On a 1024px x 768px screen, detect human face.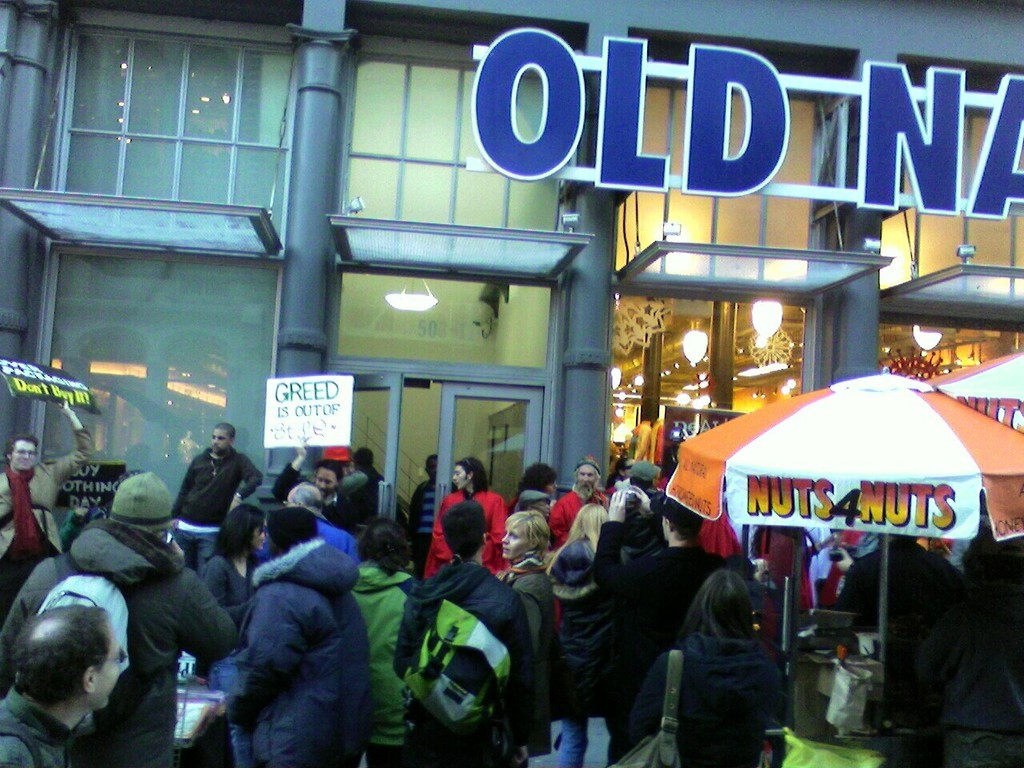
select_region(250, 521, 266, 554).
